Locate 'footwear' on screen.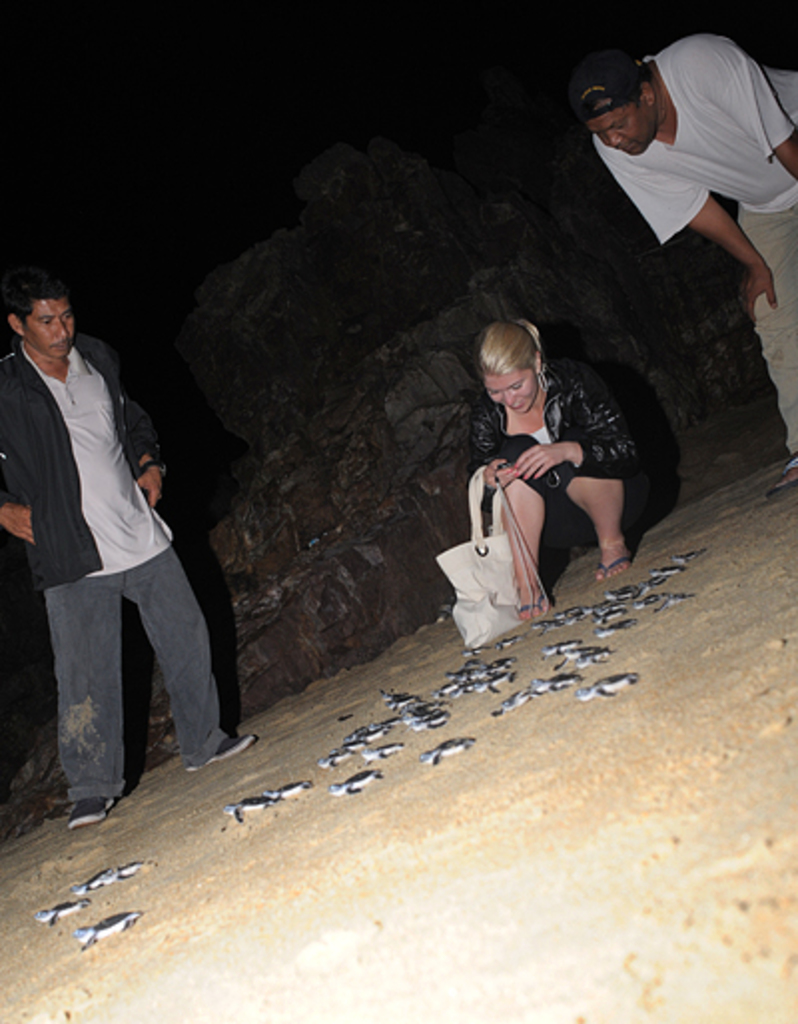
On screen at x1=188 y1=733 x2=257 y2=770.
